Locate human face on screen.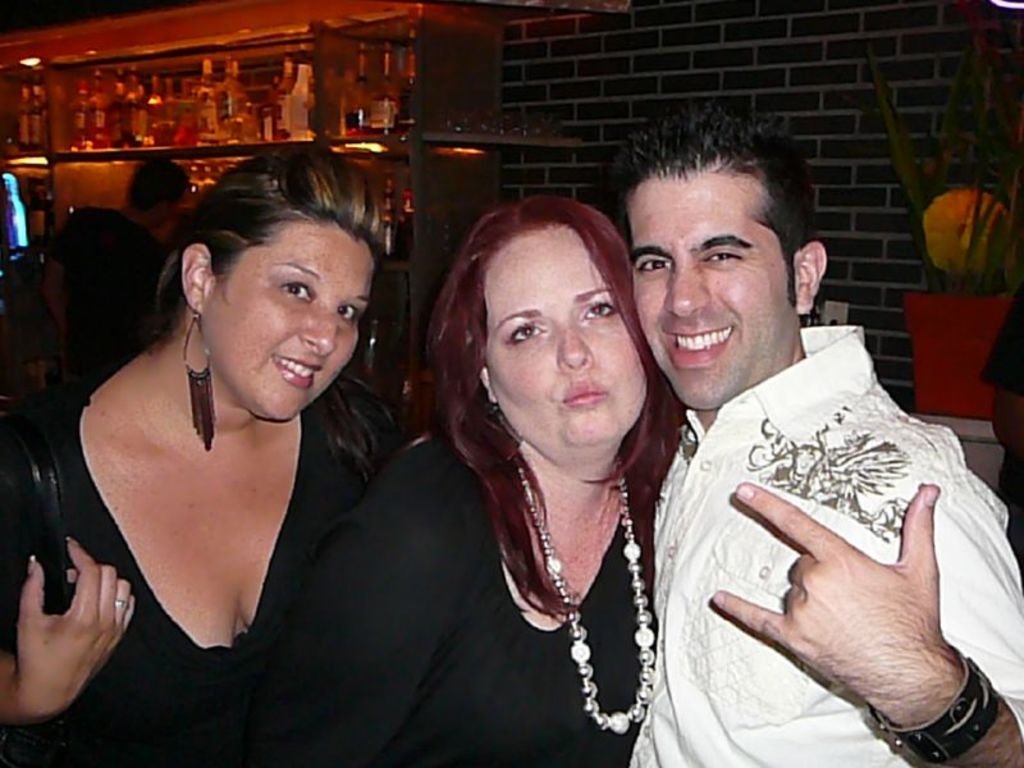
On screen at crop(628, 160, 799, 415).
